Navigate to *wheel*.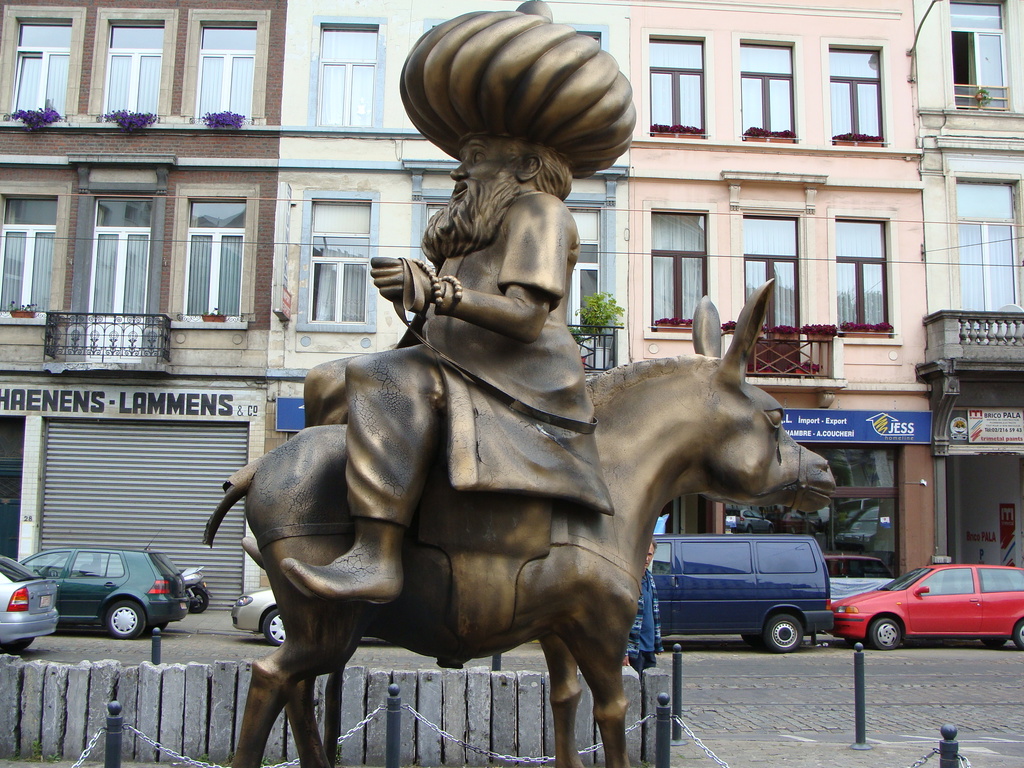
Navigation target: left=982, top=638, right=1007, bottom=651.
